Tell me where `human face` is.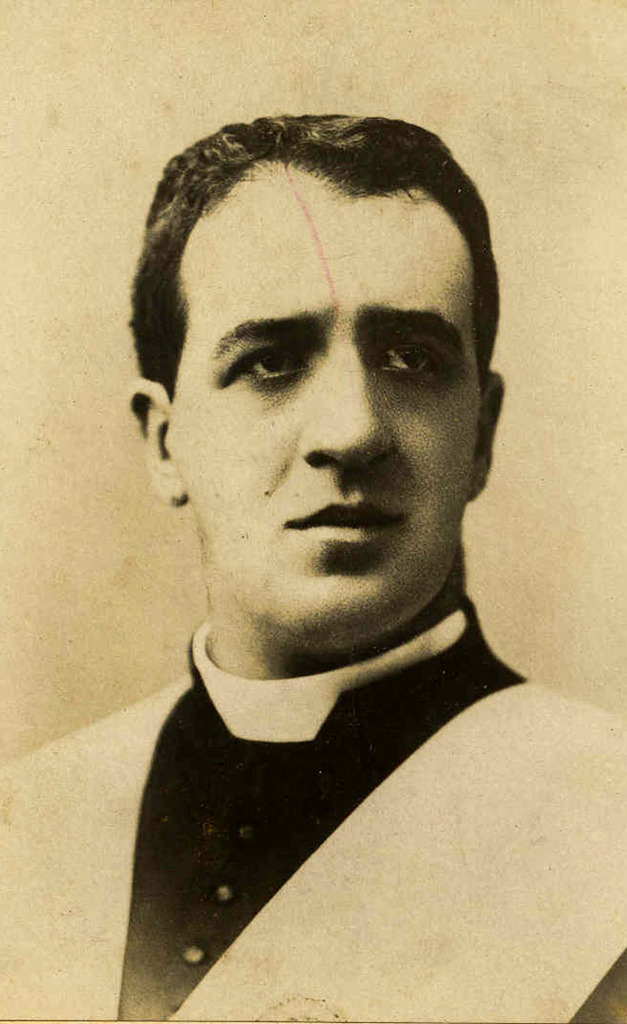
`human face` is at box=[160, 148, 498, 656].
